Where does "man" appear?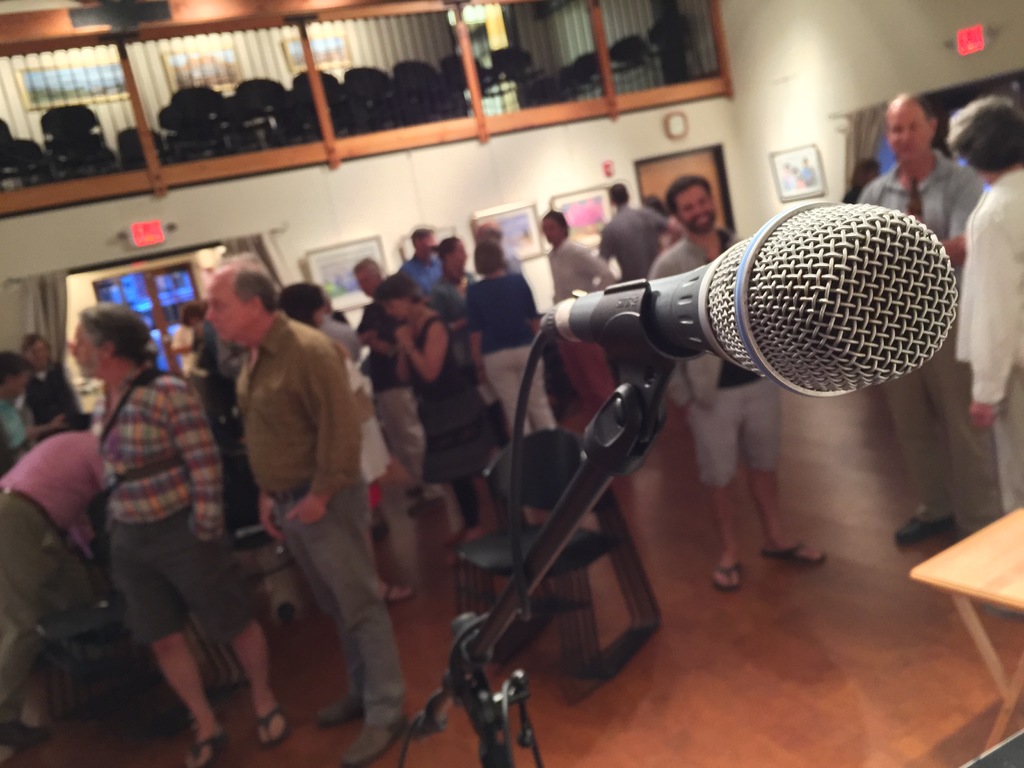
Appears at 184/258/392/719.
